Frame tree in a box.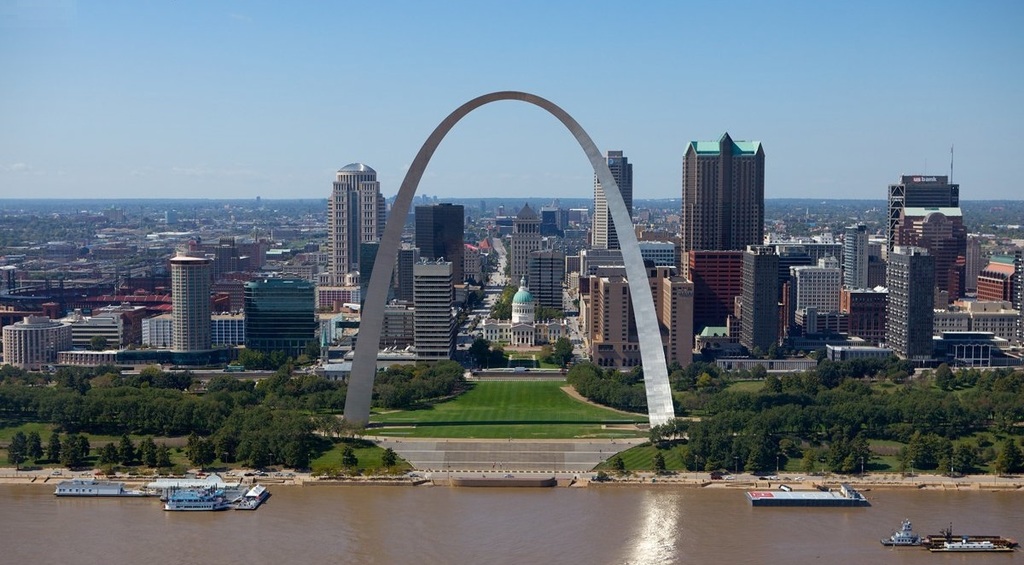
rect(488, 292, 512, 318).
